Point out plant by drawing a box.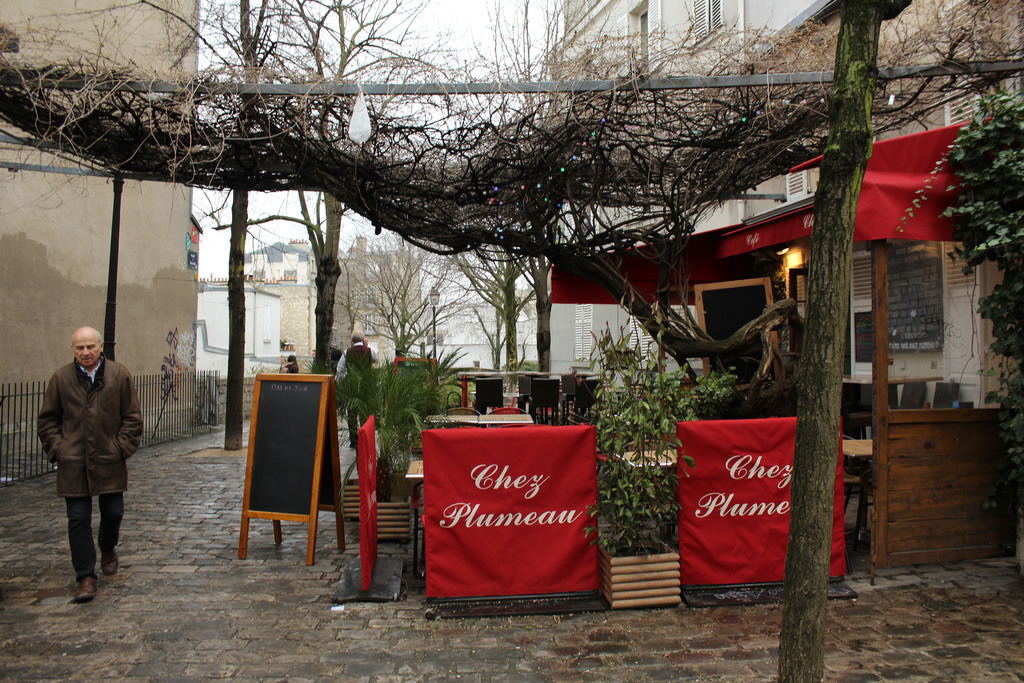
[592,295,756,568].
